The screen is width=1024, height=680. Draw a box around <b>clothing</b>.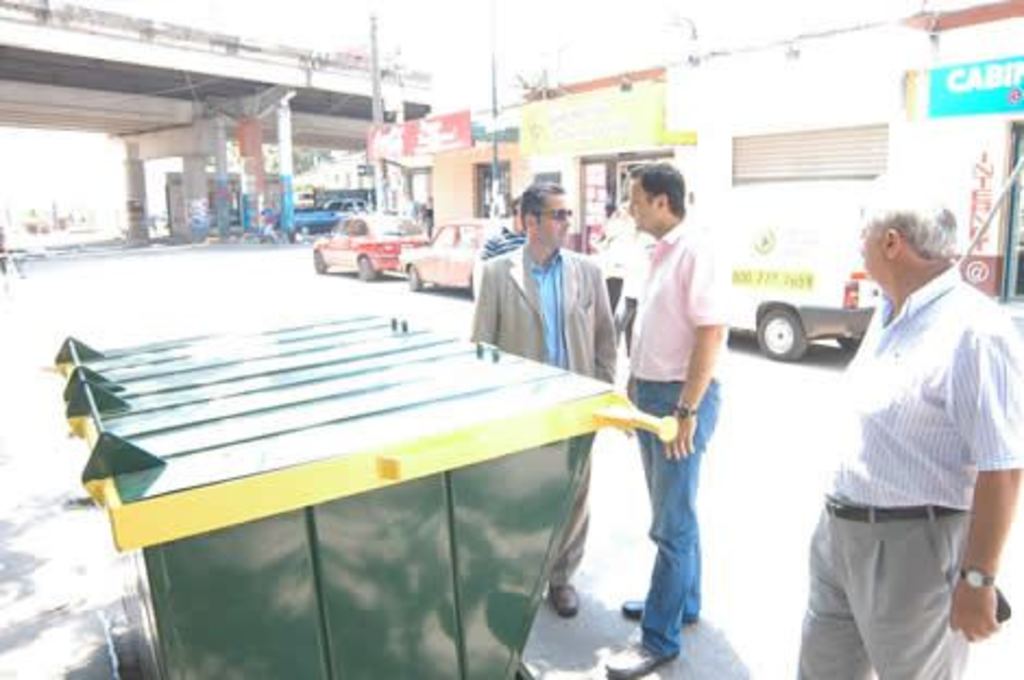
pyautogui.locateOnScreen(416, 201, 440, 240).
